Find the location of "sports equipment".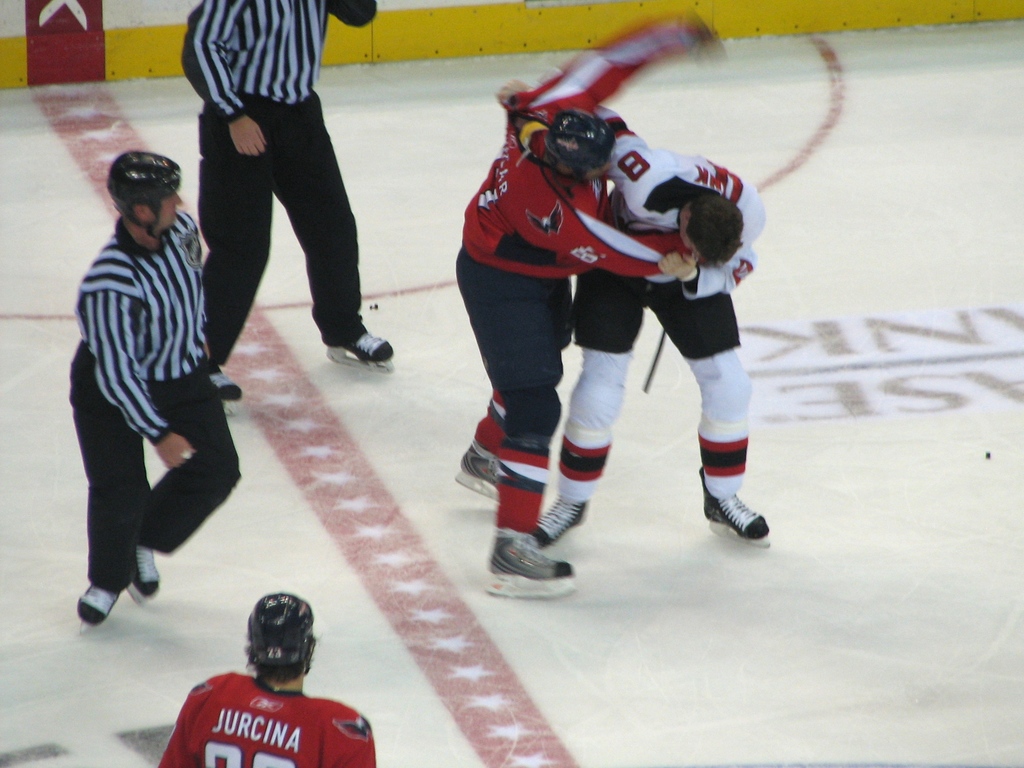
Location: 550:106:618:184.
